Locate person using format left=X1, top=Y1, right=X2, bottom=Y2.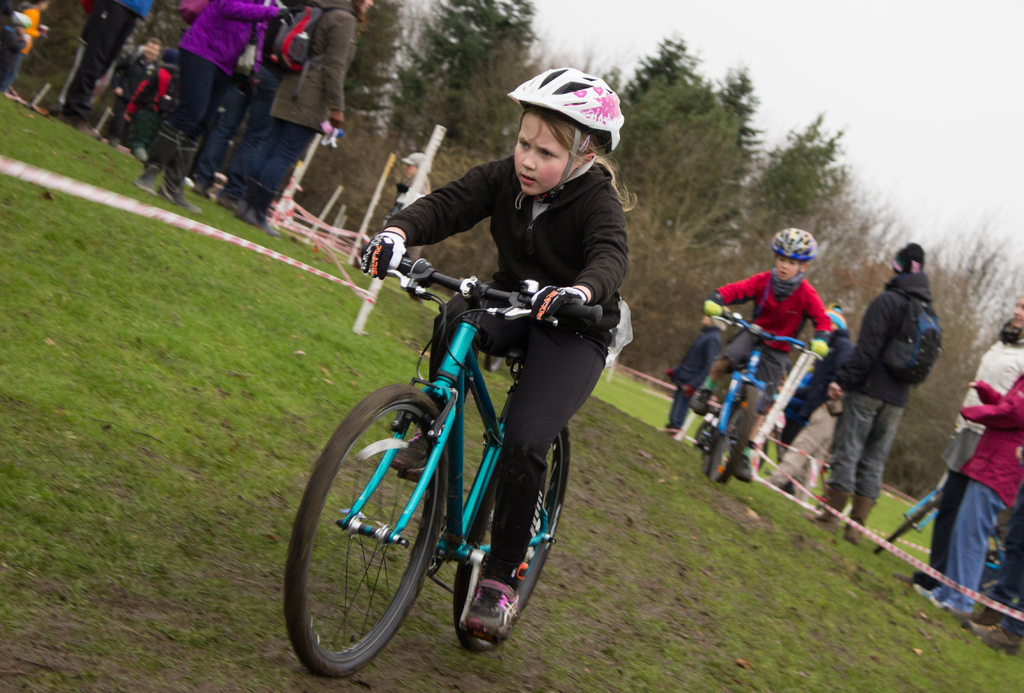
left=44, top=0, right=155, bottom=126.
